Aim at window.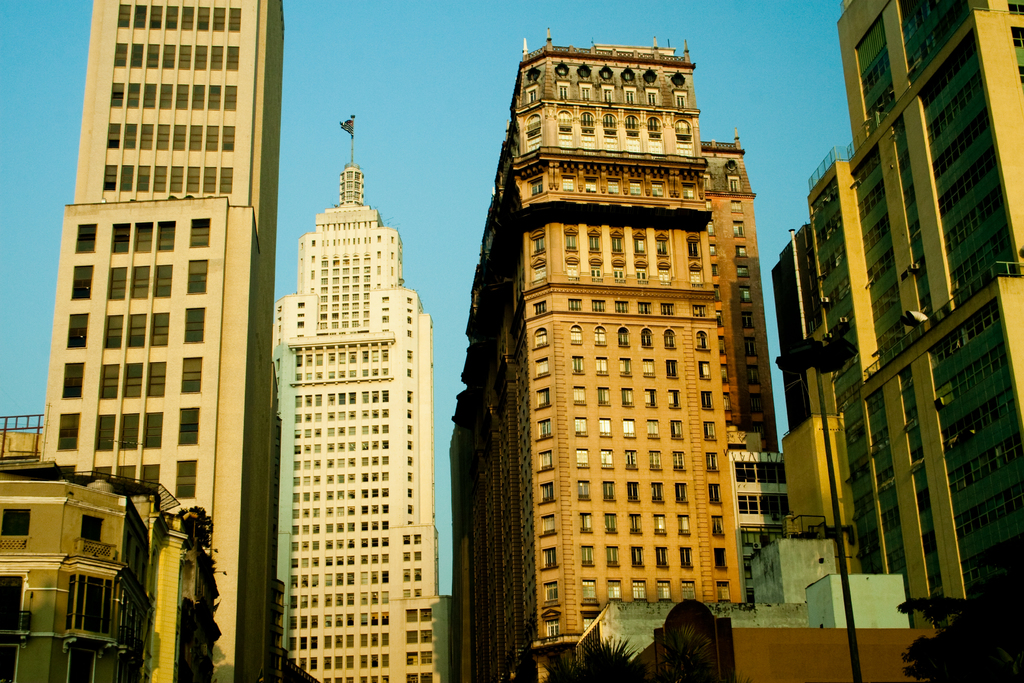
Aimed at BBox(134, 267, 152, 300).
